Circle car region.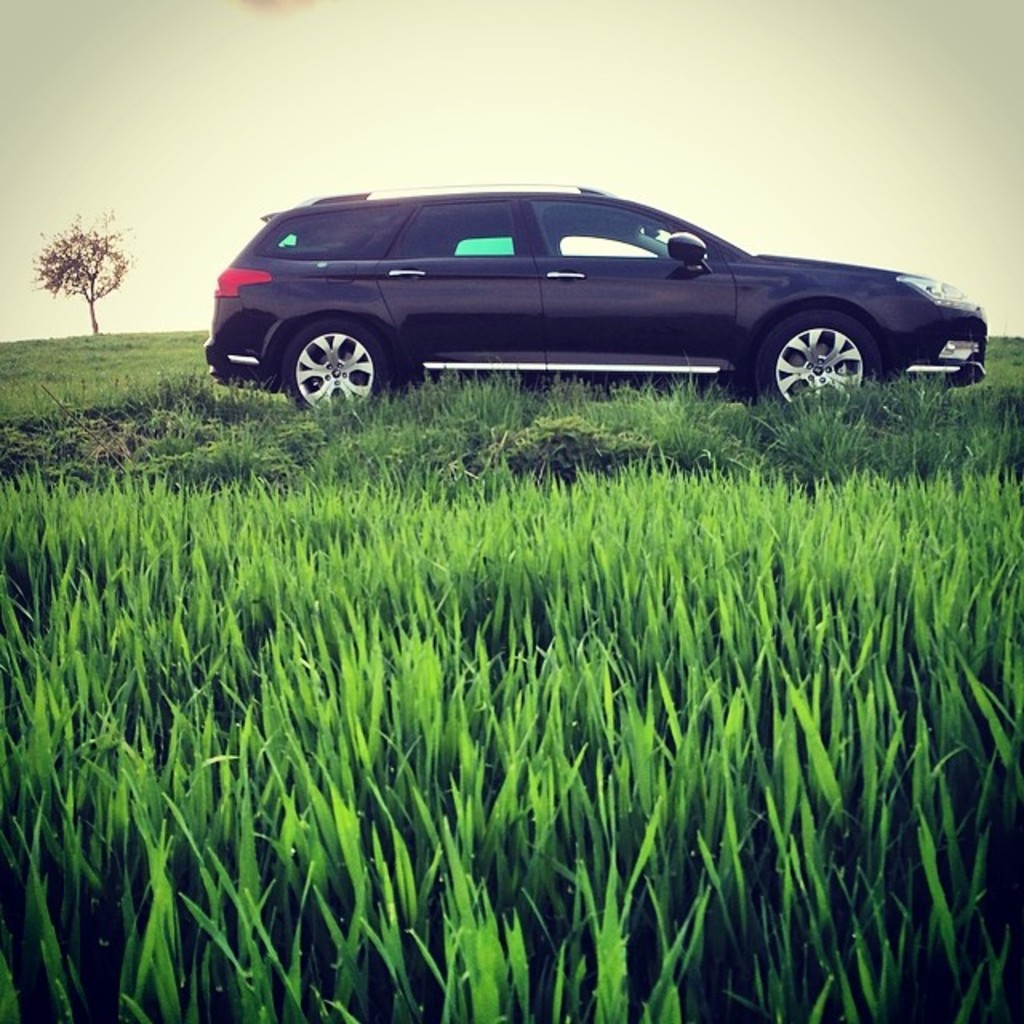
Region: [202,184,989,416].
